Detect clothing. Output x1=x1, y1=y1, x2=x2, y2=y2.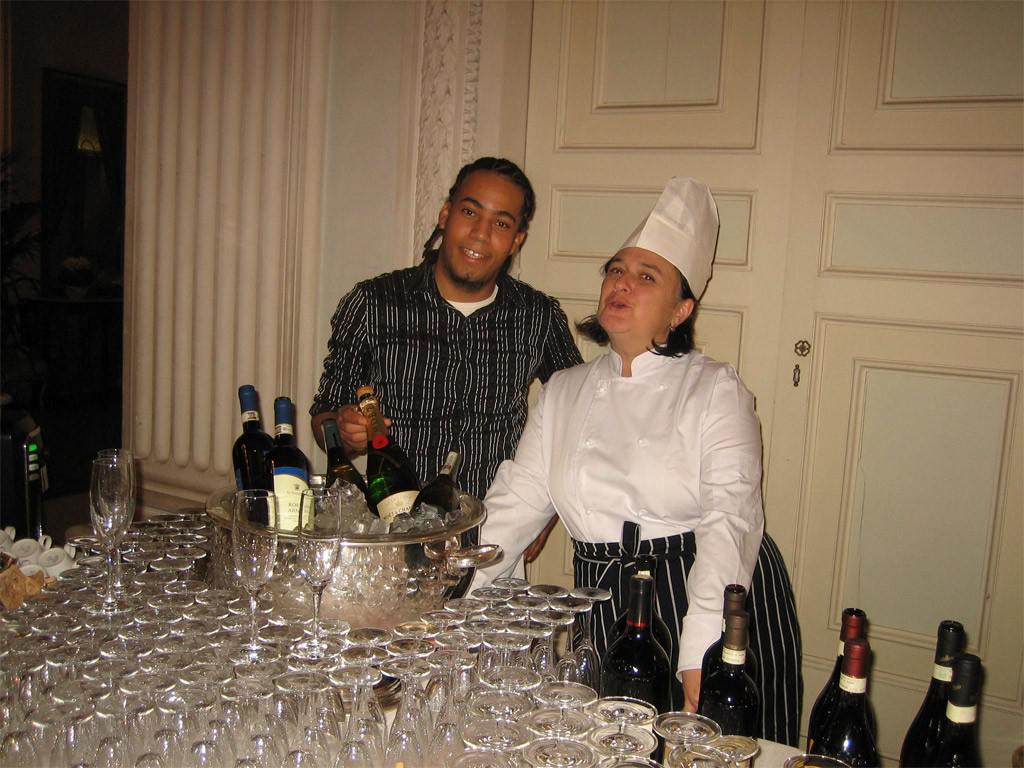
x1=313, y1=264, x2=582, y2=578.
